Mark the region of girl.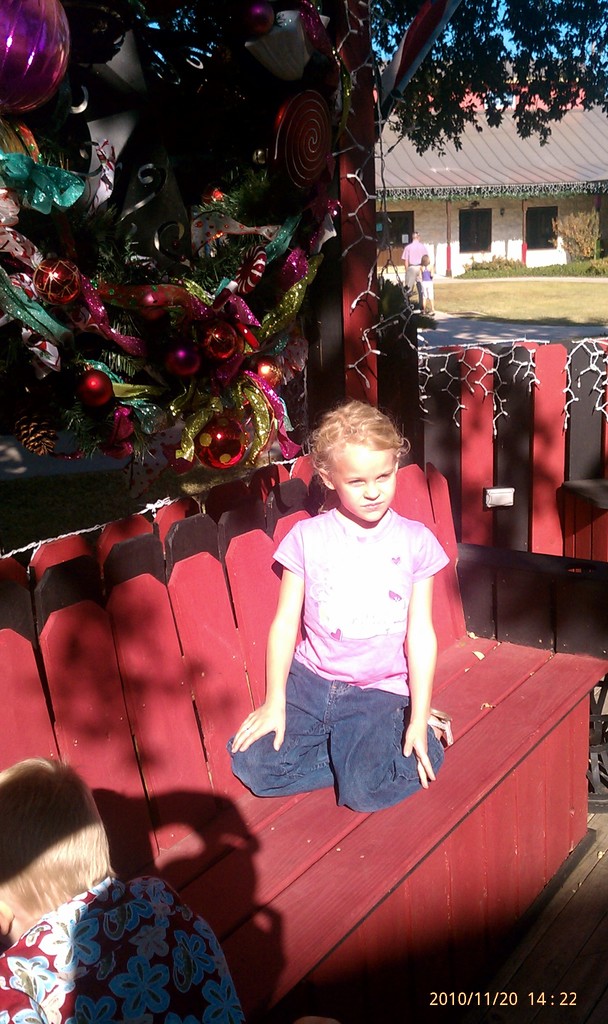
Region: left=227, top=400, right=449, bottom=810.
